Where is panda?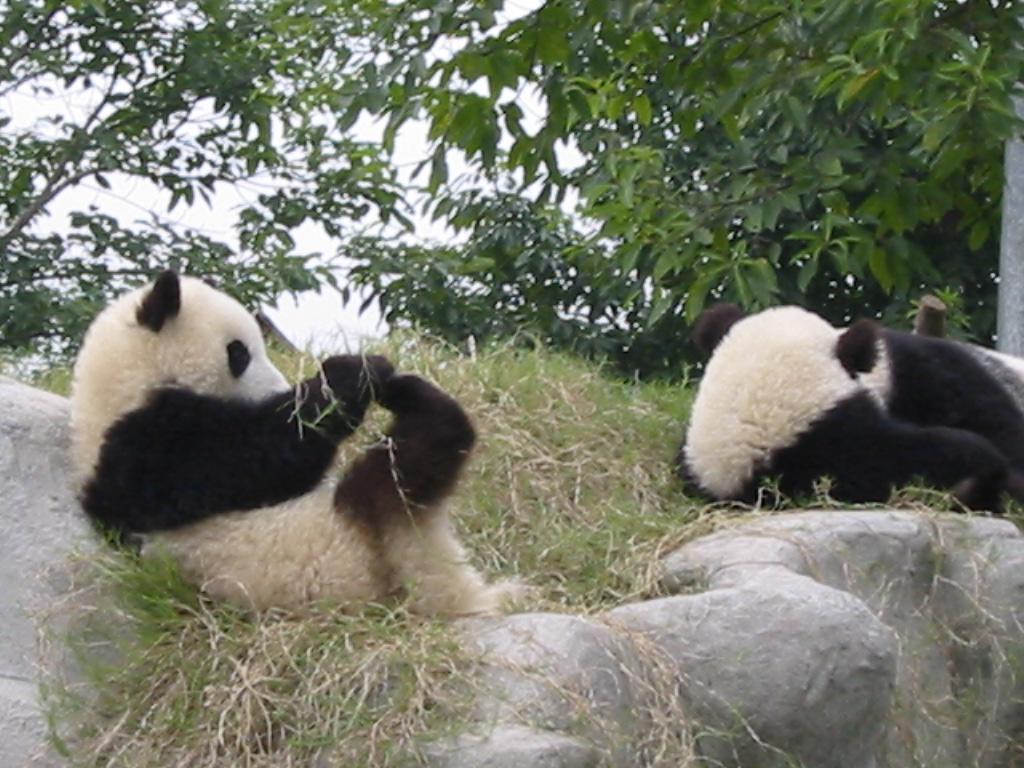
BBox(680, 299, 887, 513).
